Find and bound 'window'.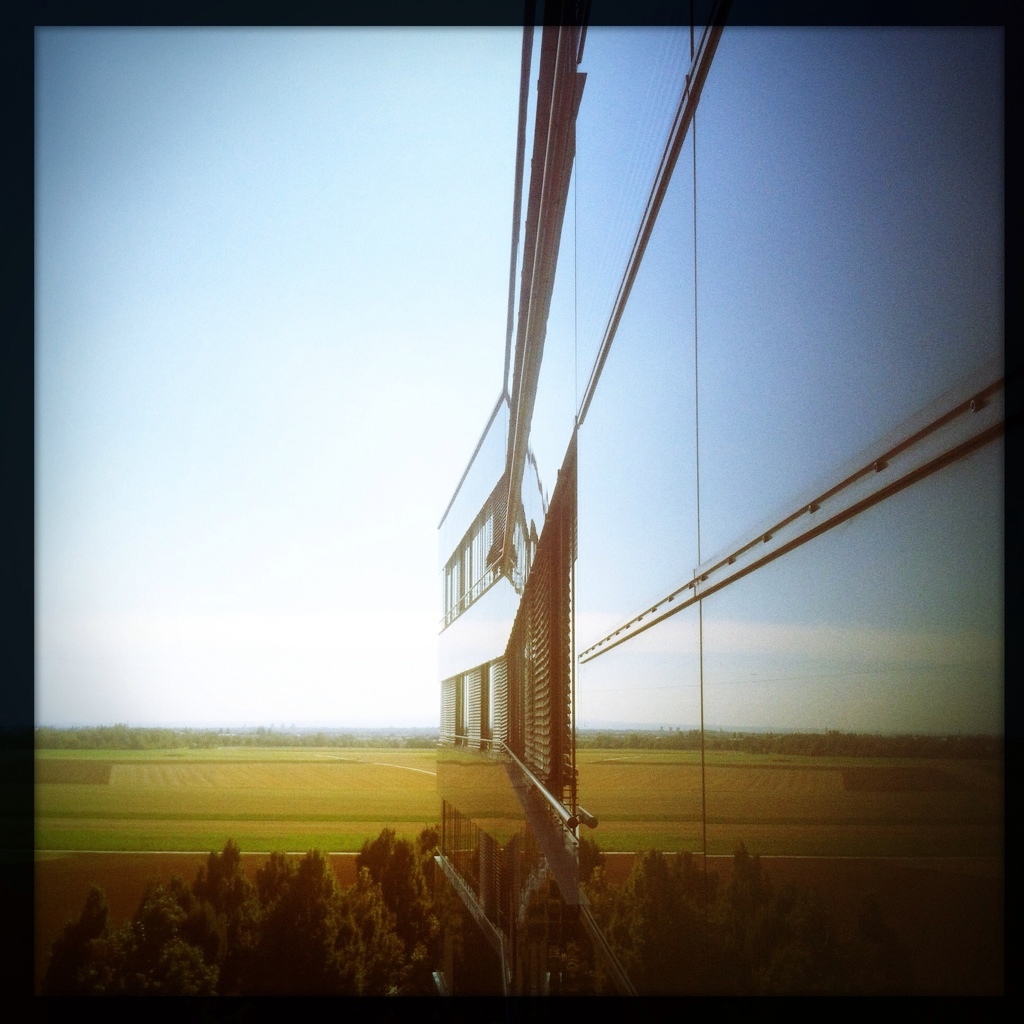
Bound: <box>440,29,710,618</box>.
